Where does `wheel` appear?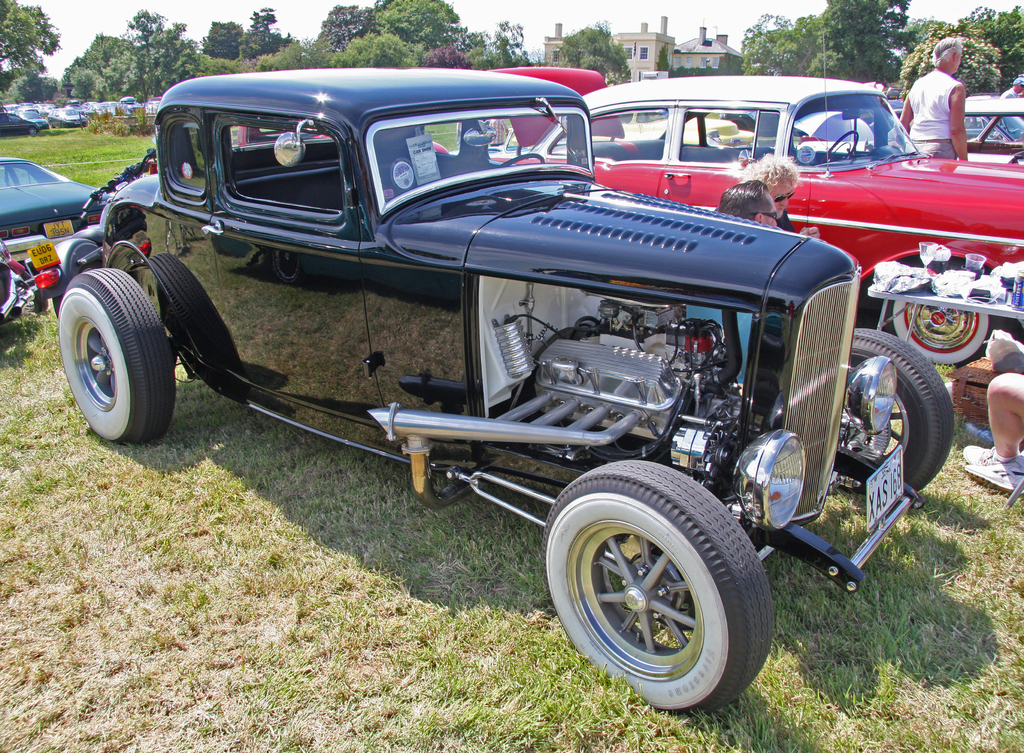
Appears at bbox=[547, 469, 769, 704].
